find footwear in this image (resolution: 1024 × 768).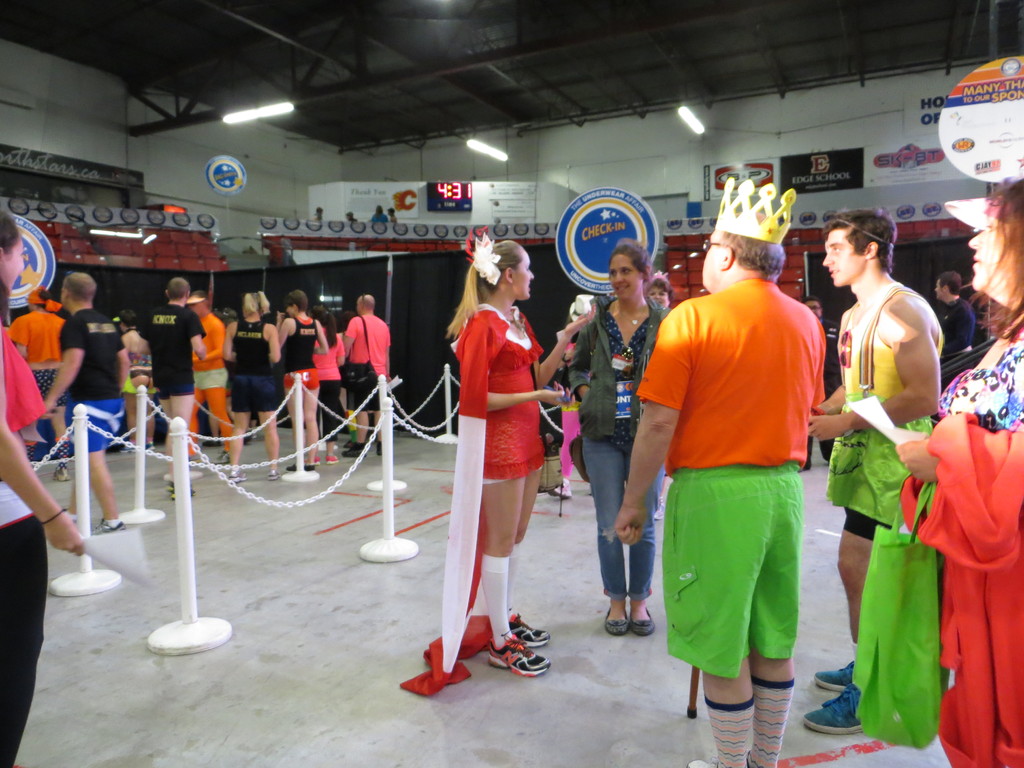
{"left": 802, "top": 682, "right": 861, "bottom": 728}.
